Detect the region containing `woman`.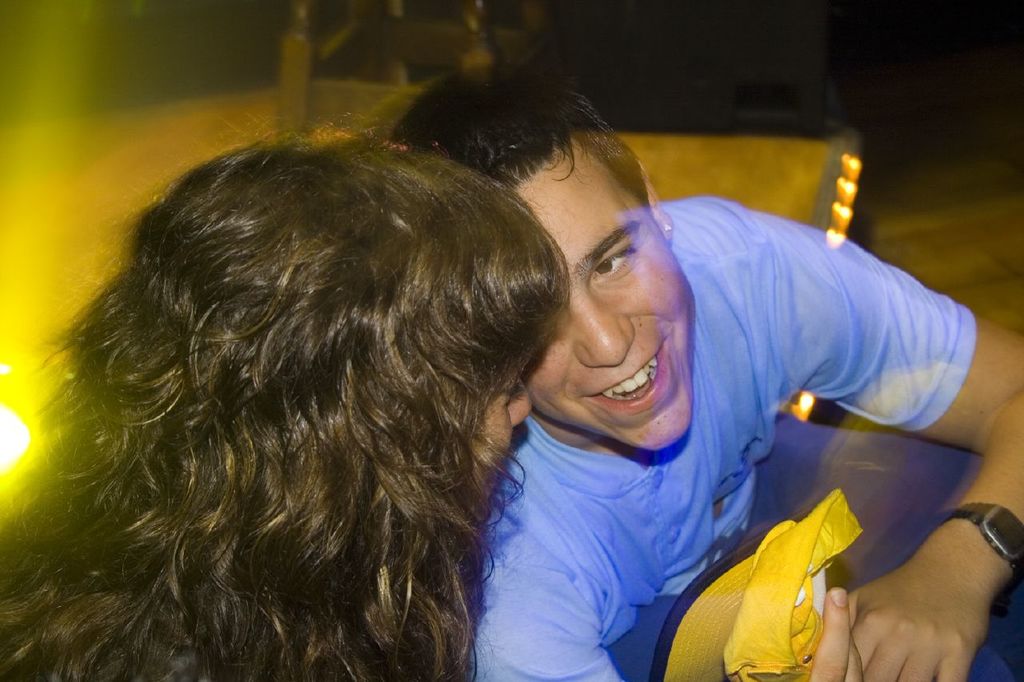
50/135/582/679.
